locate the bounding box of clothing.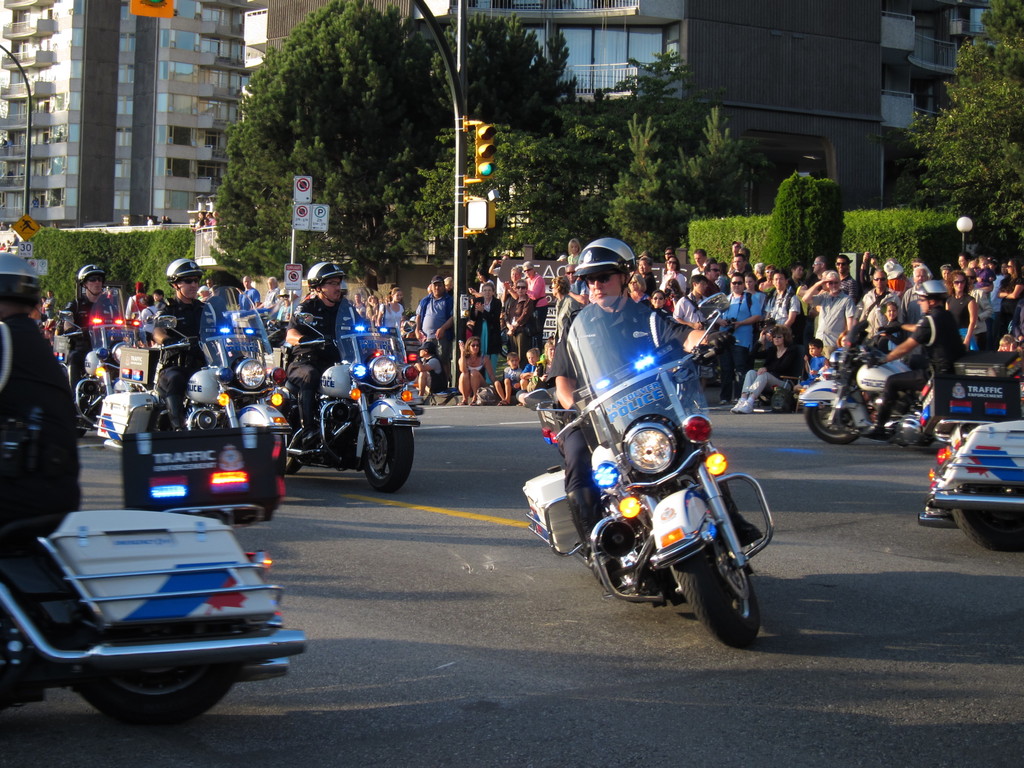
Bounding box: <box>289,300,362,429</box>.
